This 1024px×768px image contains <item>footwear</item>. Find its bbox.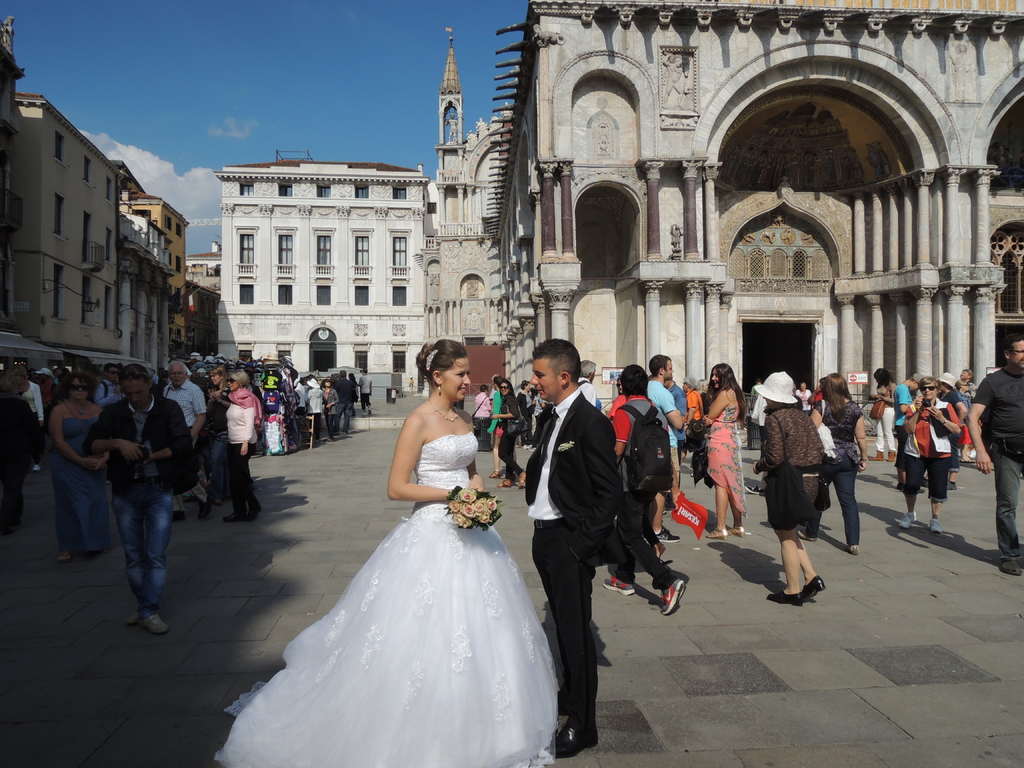
764,592,802,607.
